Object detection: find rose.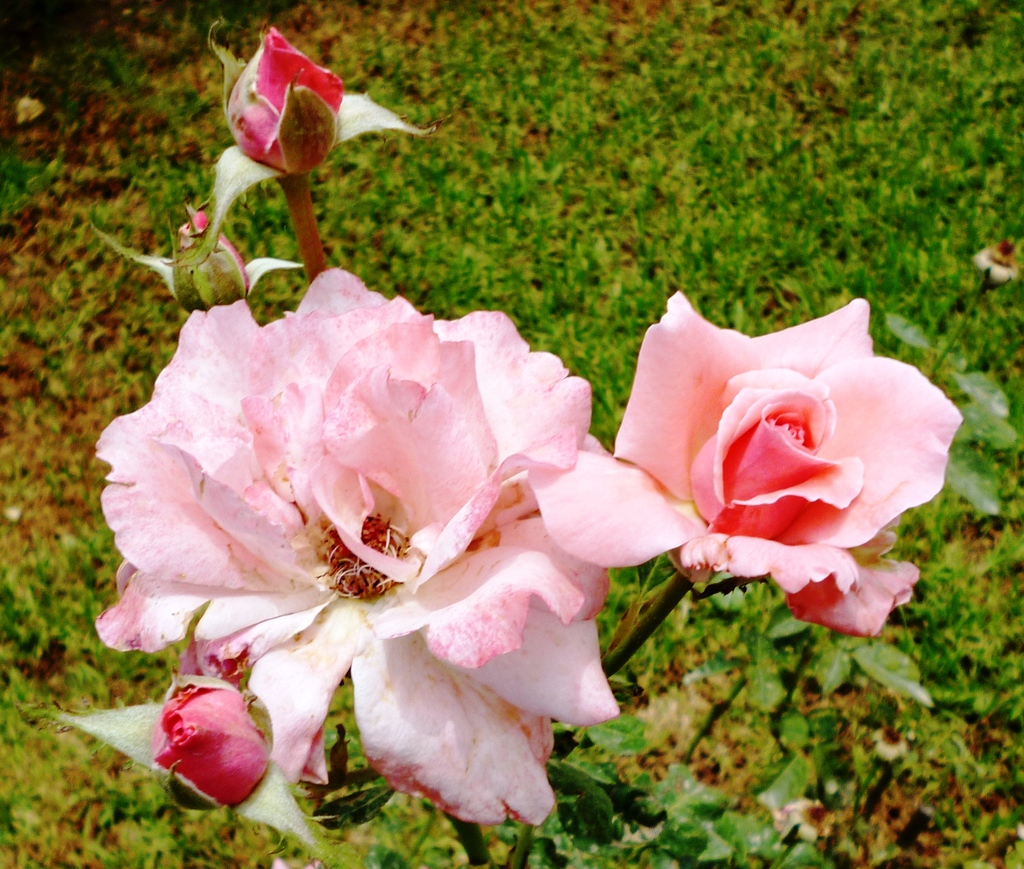
select_region(154, 674, 273, 809).
